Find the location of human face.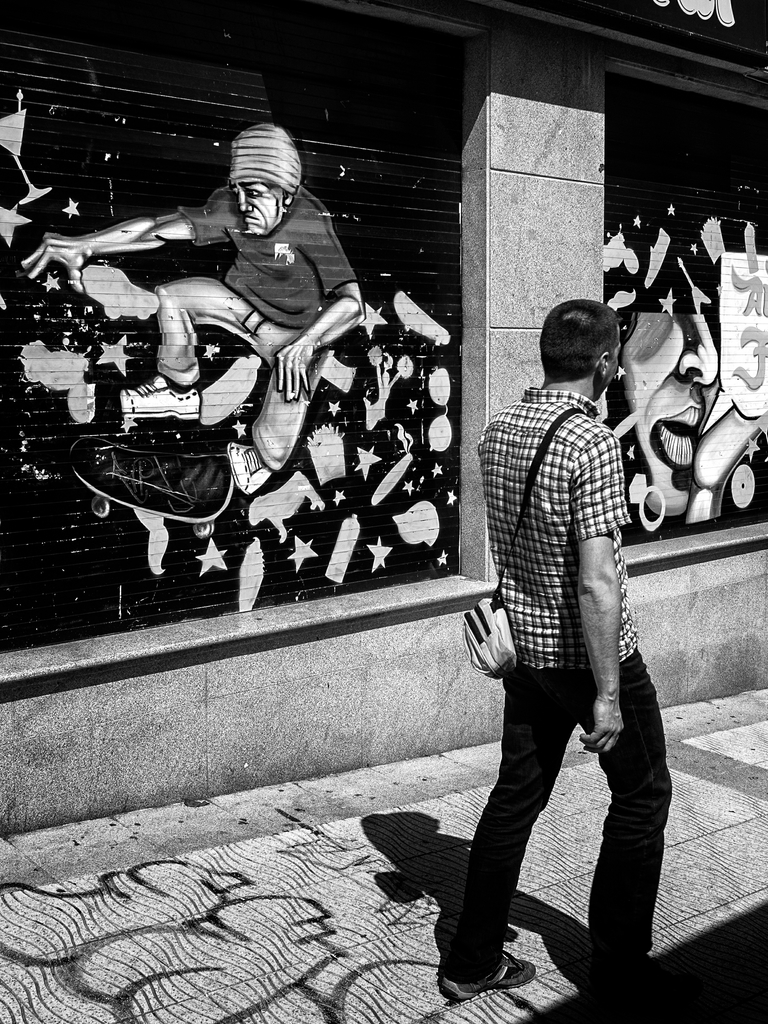
Location: pyautogui.locateOnScreen(627, 308, 716, 515).
